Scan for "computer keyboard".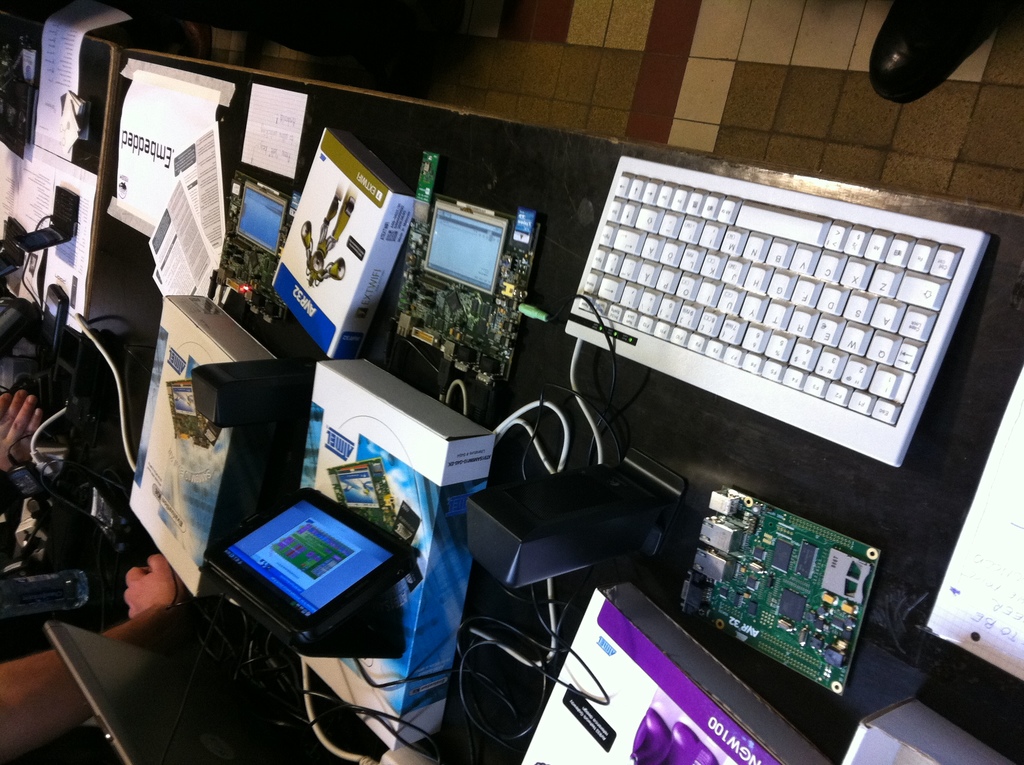
Scan result: <box>493,156,988,472</box>.
